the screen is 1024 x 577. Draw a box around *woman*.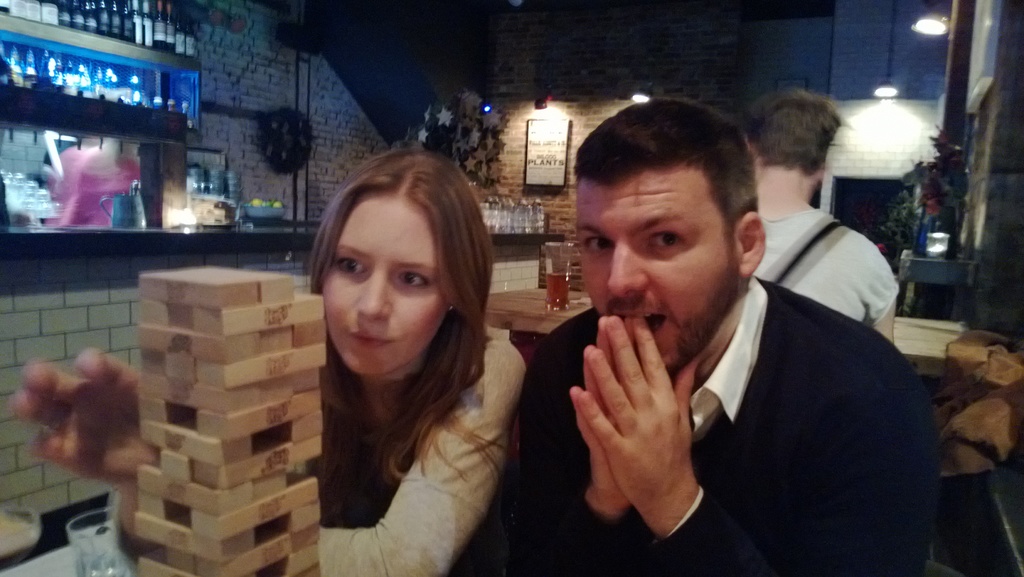
x1=17 y1=148 x2=539 y2=576.
